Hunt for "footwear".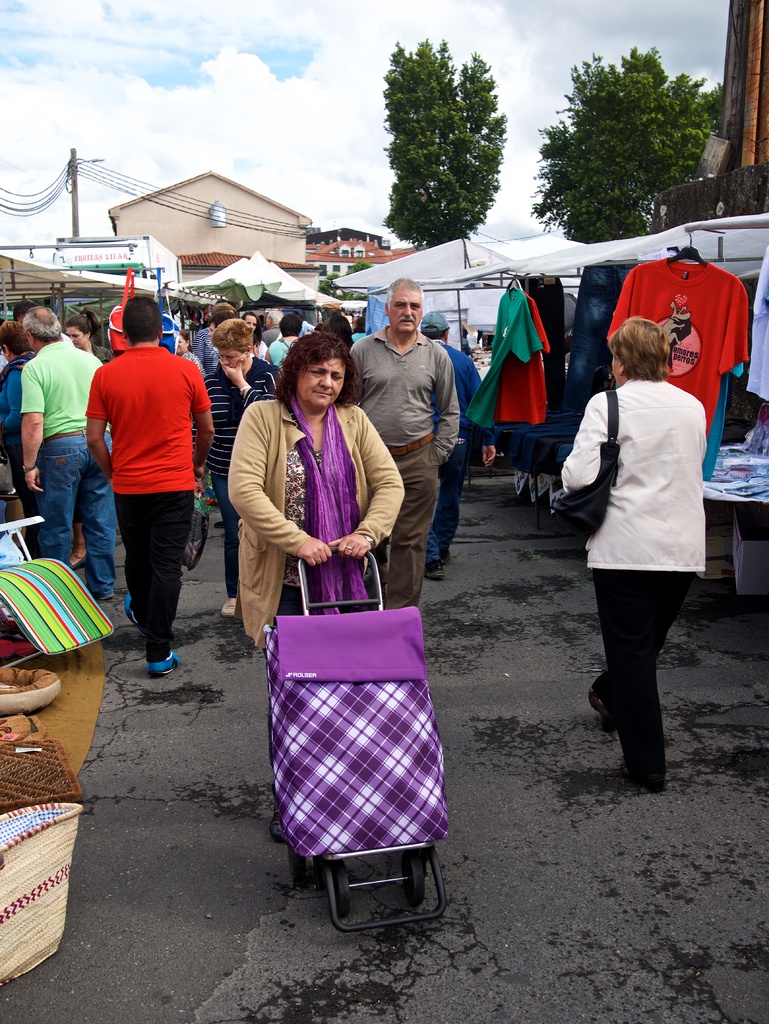
Hunted down at pyautogui.locateOnScreen(581, 680, 617, 738).
